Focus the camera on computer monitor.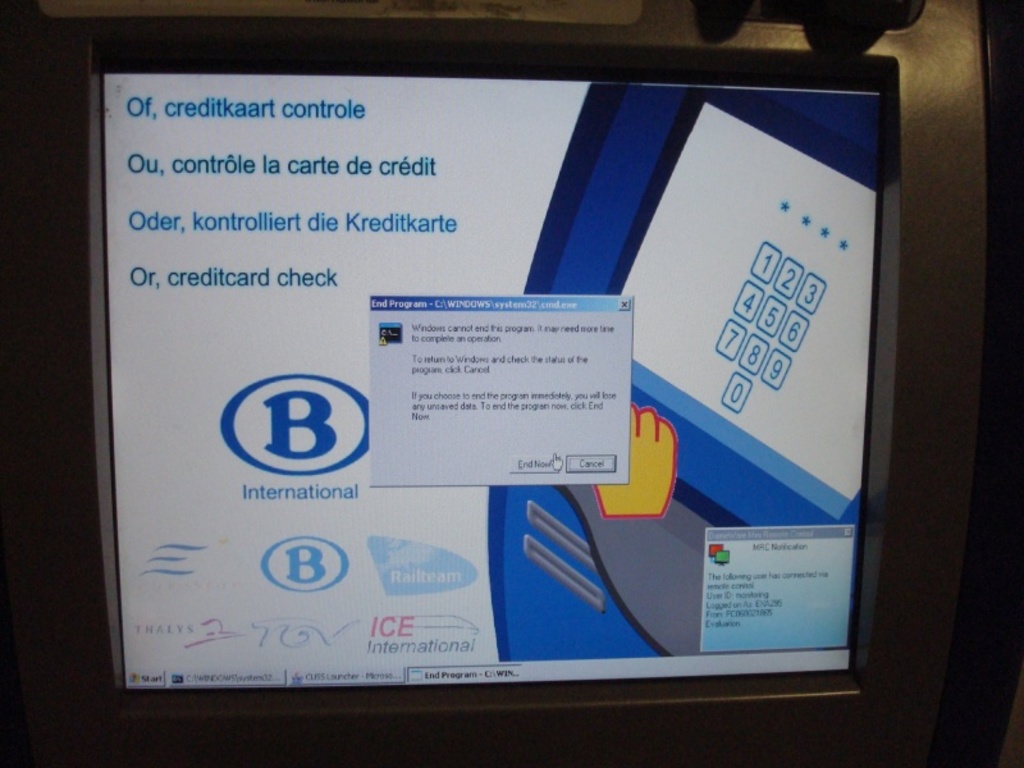
Focus region: bbox(13, 13, 933, 764).
